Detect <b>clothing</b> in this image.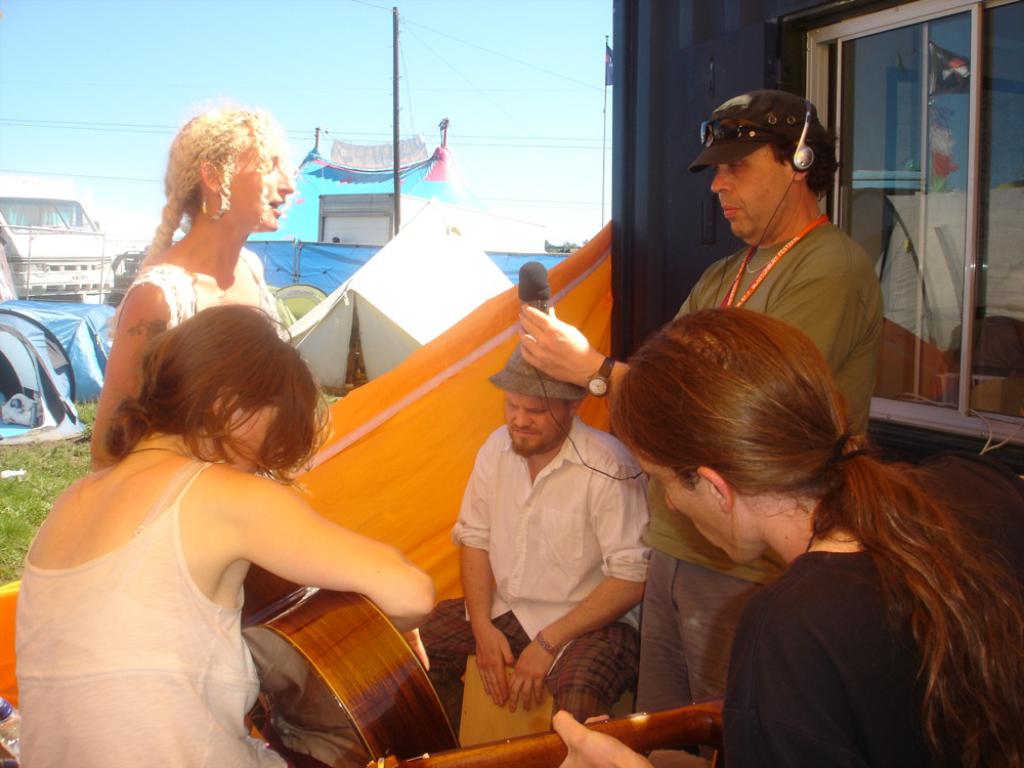
Detection: bbox(450, 373, 646, 710).
